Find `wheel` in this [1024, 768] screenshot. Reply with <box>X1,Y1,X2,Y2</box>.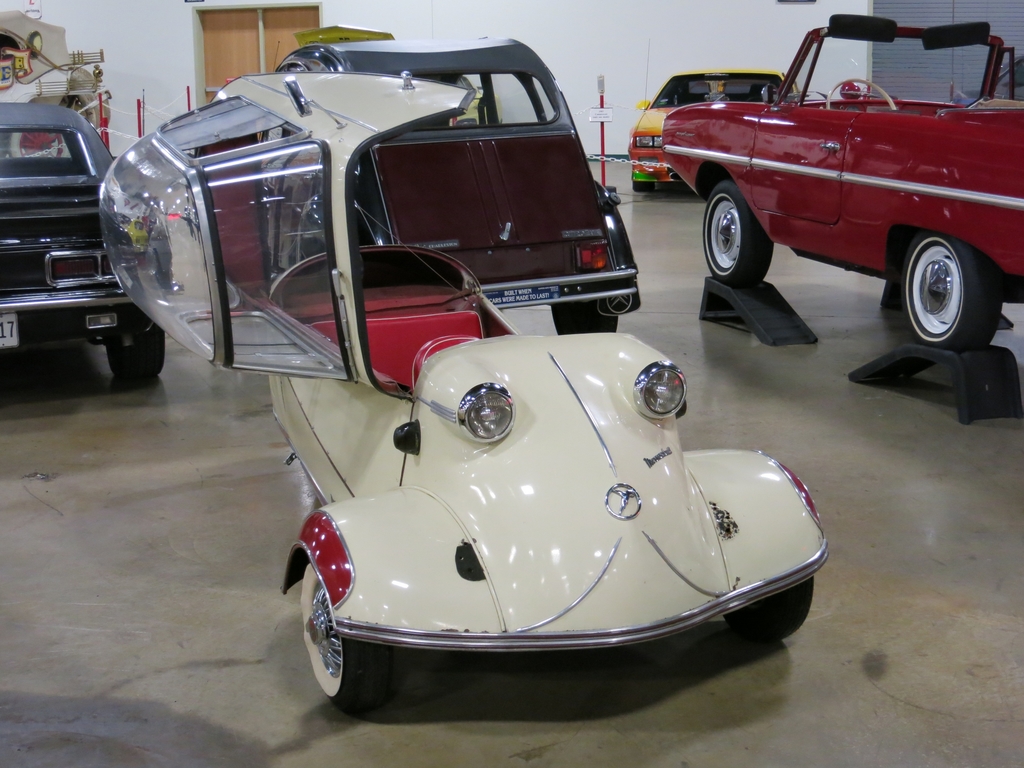
<box>717,570,812,650</box>.
